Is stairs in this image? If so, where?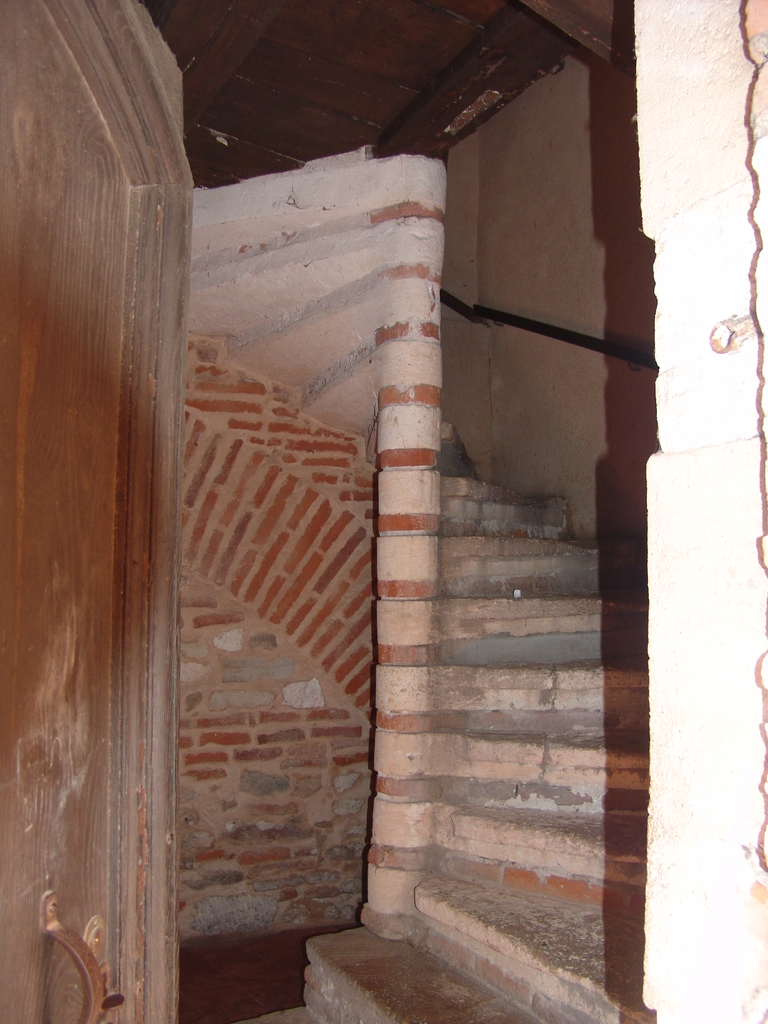
Yes, at locate(243, 405, 727, 1020).
